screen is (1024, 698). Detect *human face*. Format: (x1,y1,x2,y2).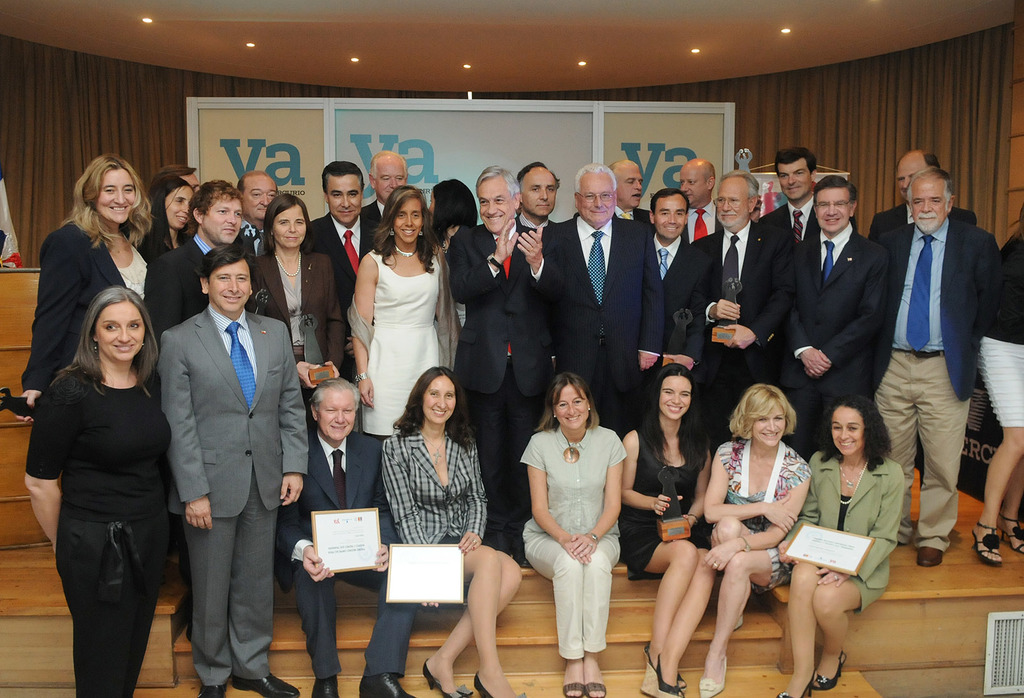
(908,170,950,235).
